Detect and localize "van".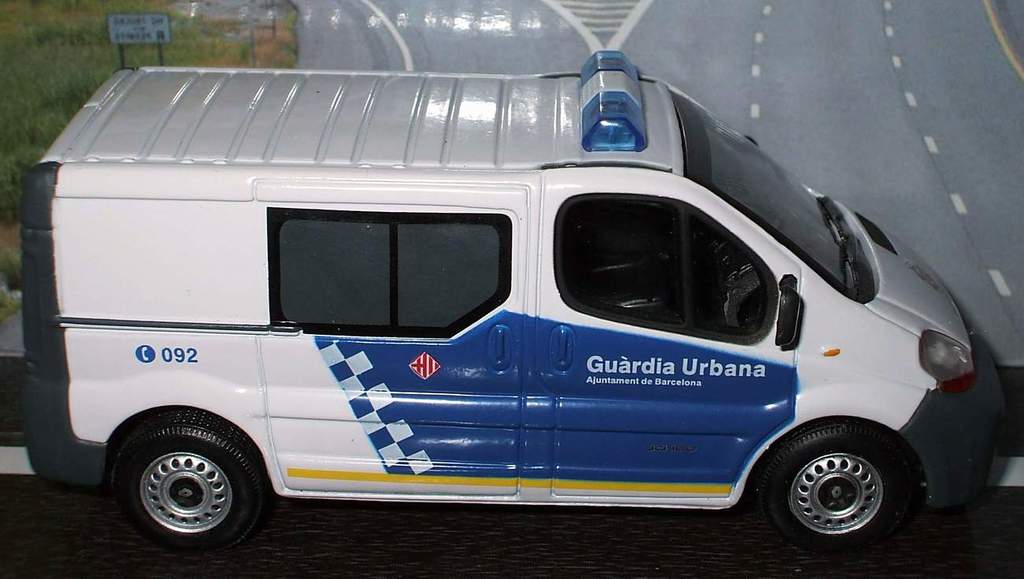
Localized at BBox(20, 43, 1013, 559).
